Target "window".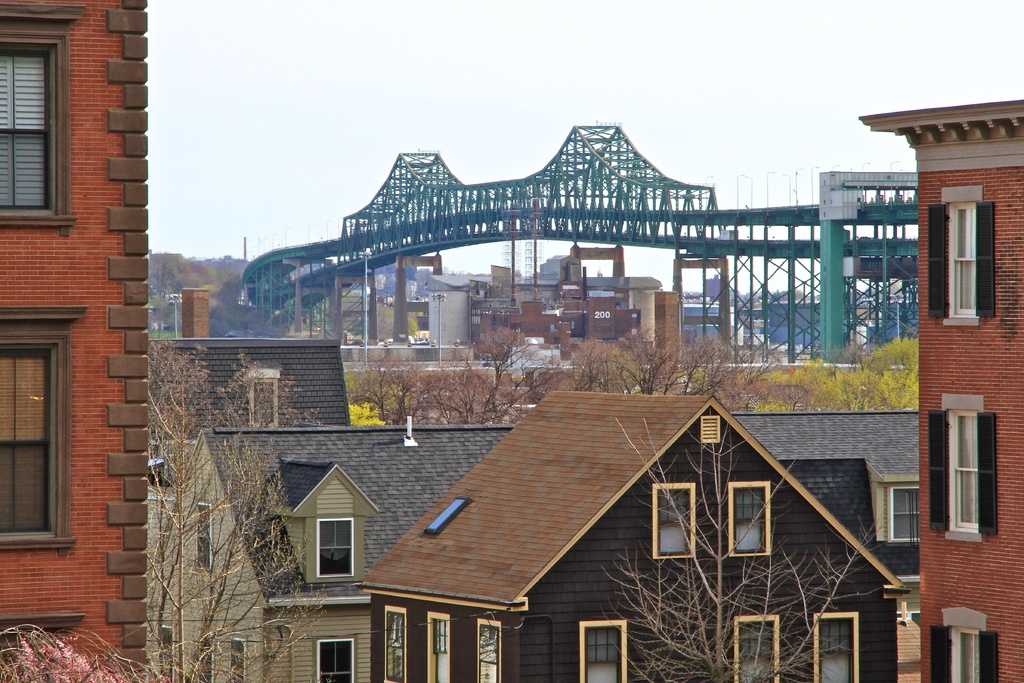
Target region: 0, 42, 59, 219.
